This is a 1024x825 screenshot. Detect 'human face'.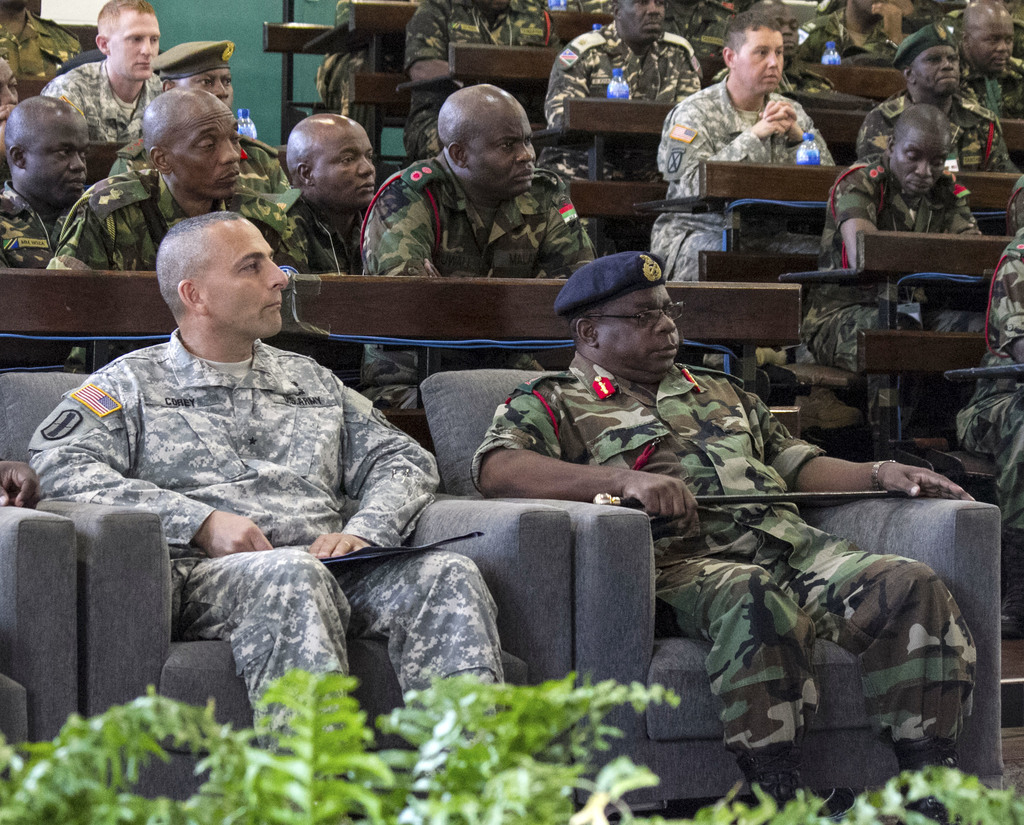
173/71/243/106.
